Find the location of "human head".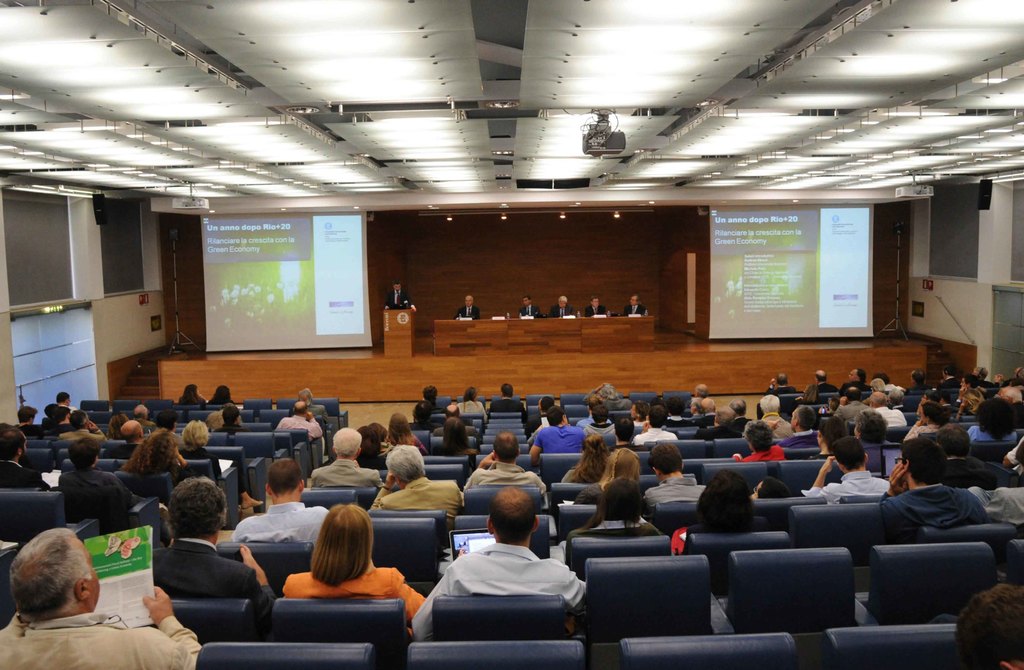
Location: detection(463, 295, 472, 307).
